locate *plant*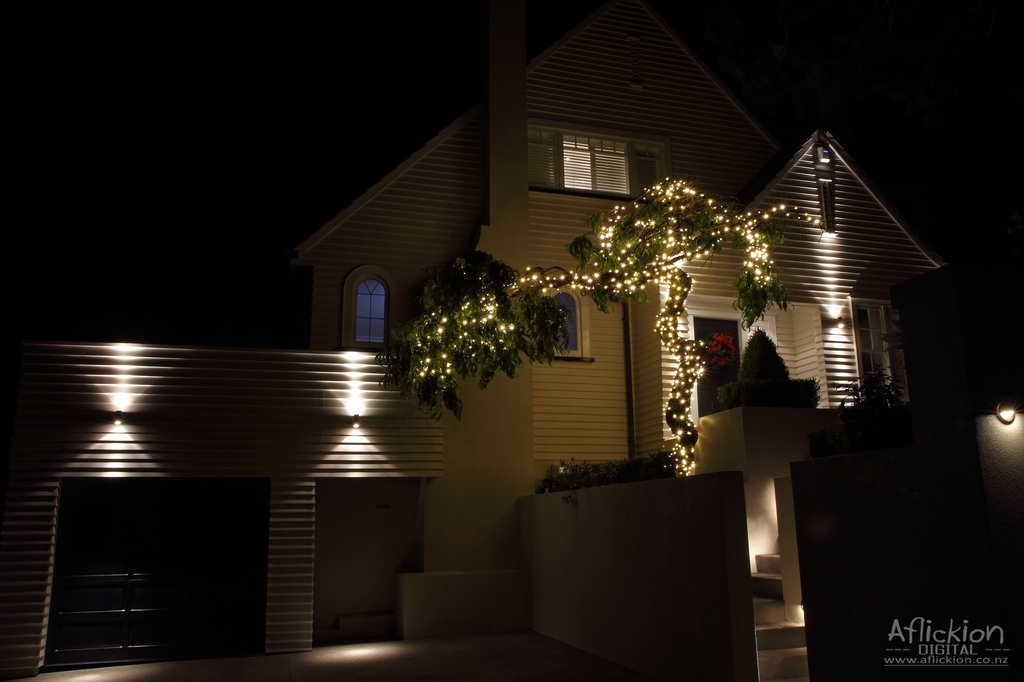
locate(837, 363, 906, 413)
